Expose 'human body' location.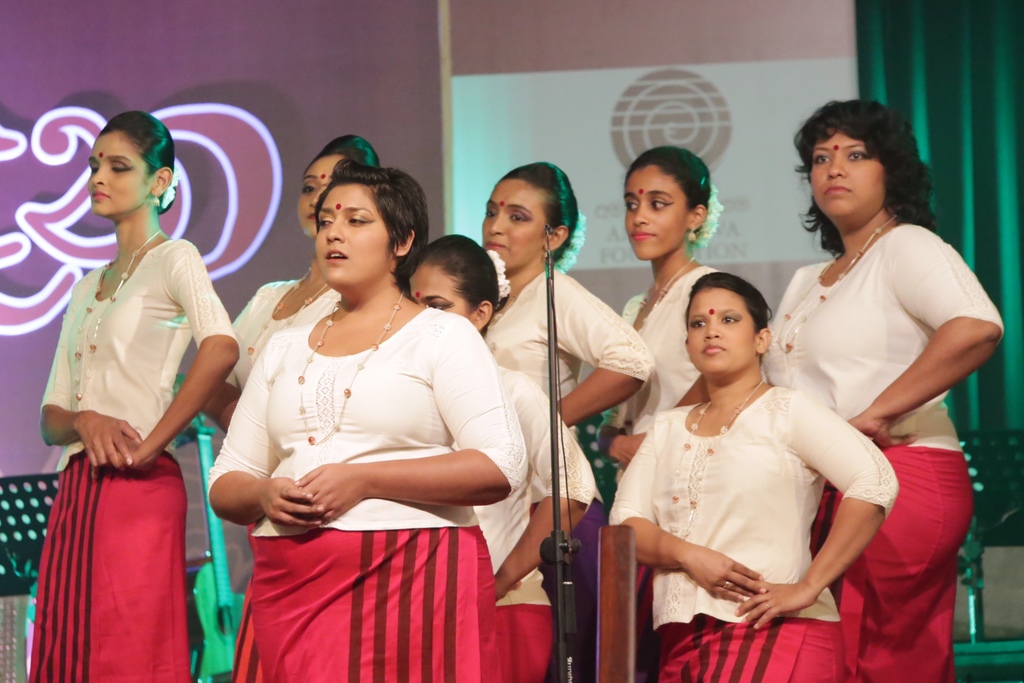
Exposed at select_region(204, 293, 530, 682).
